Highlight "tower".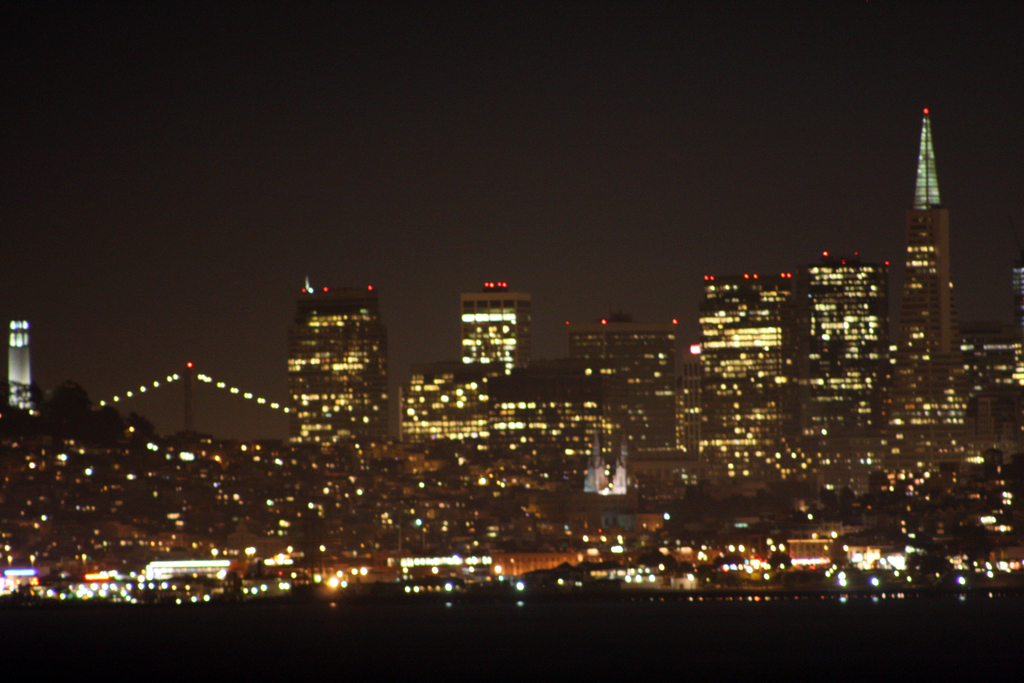
Highlighted region: {"left": 0, "top": 315, "right": 54, "bottom": 428}.
